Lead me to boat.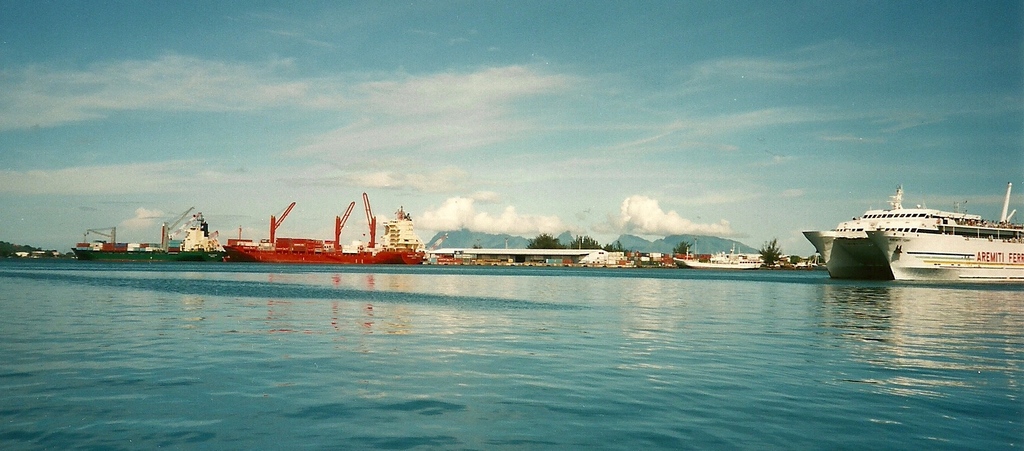
Lead to select_region(828, 193, 973, 282).
